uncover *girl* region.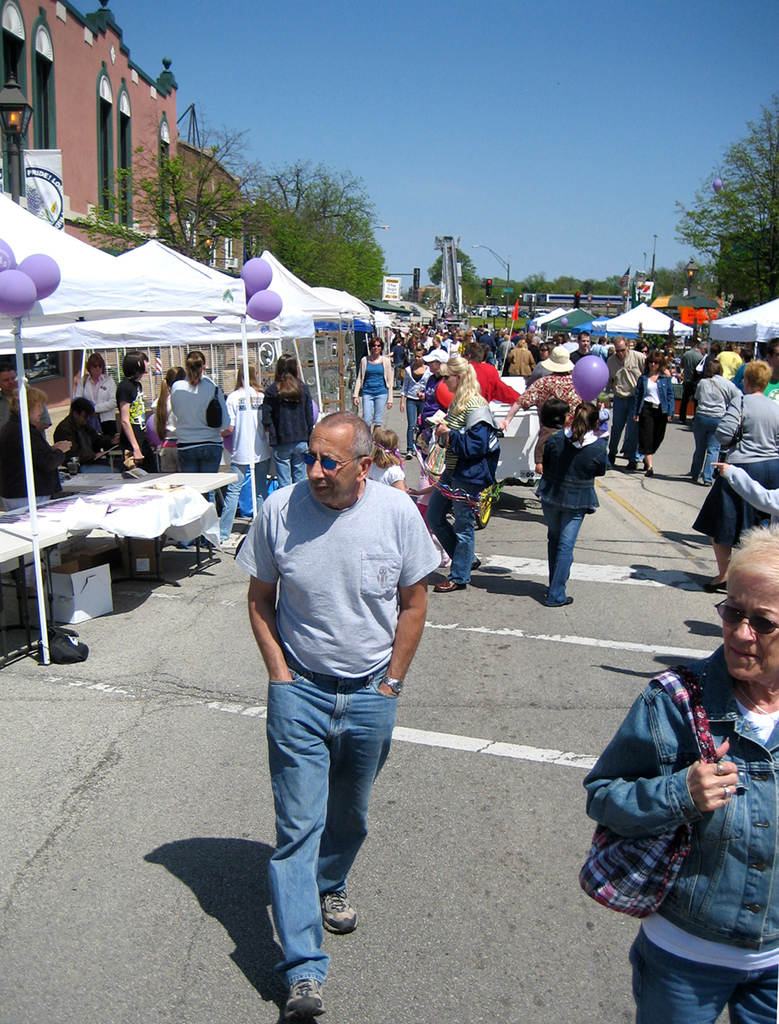
Uncovered: <box>249,338,318,493</box>.
